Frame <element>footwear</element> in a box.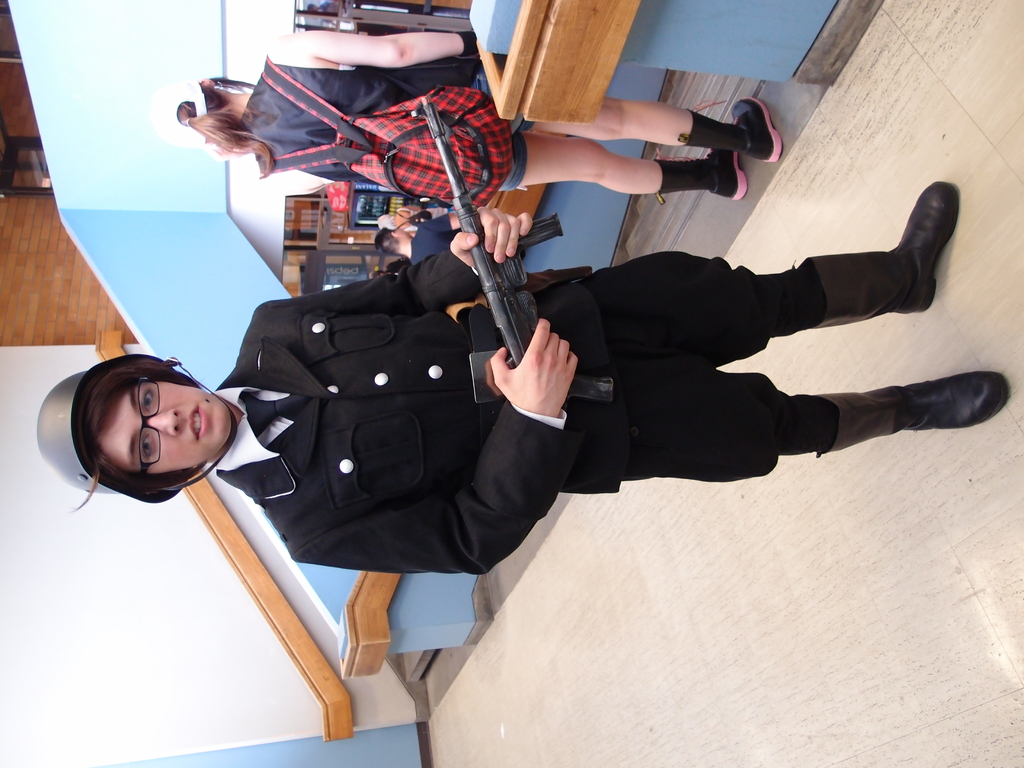
rect(784, 365, 994, 476).
